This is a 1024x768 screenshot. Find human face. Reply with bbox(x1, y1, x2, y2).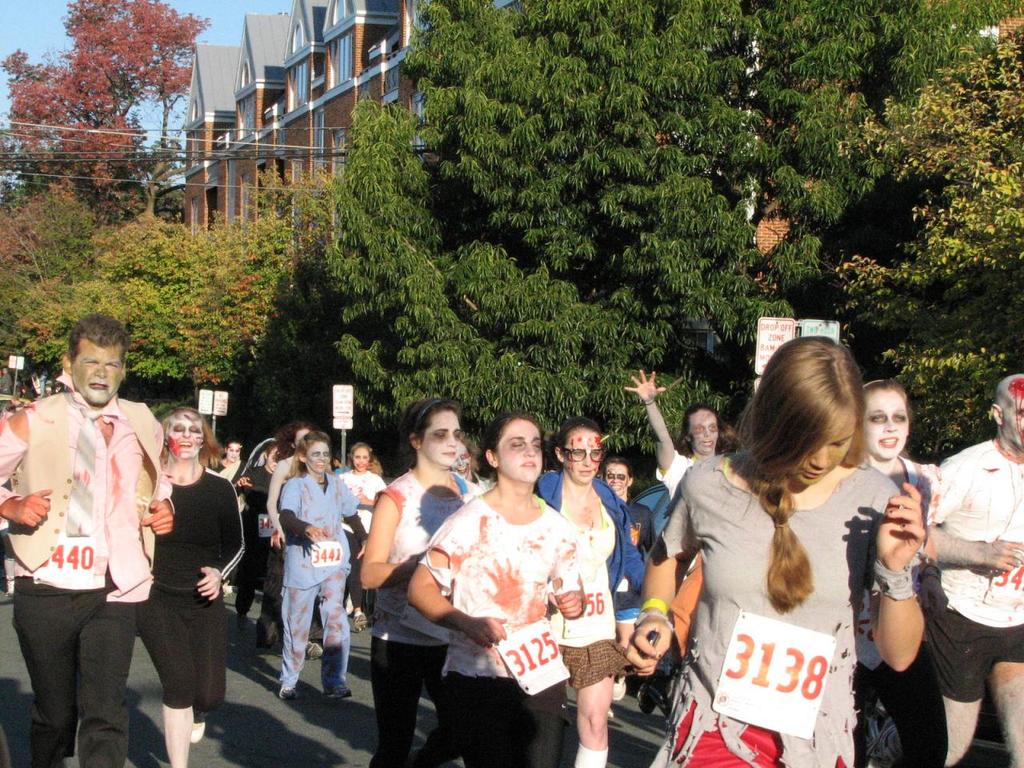
bbox(489, 416, 545, 486).
